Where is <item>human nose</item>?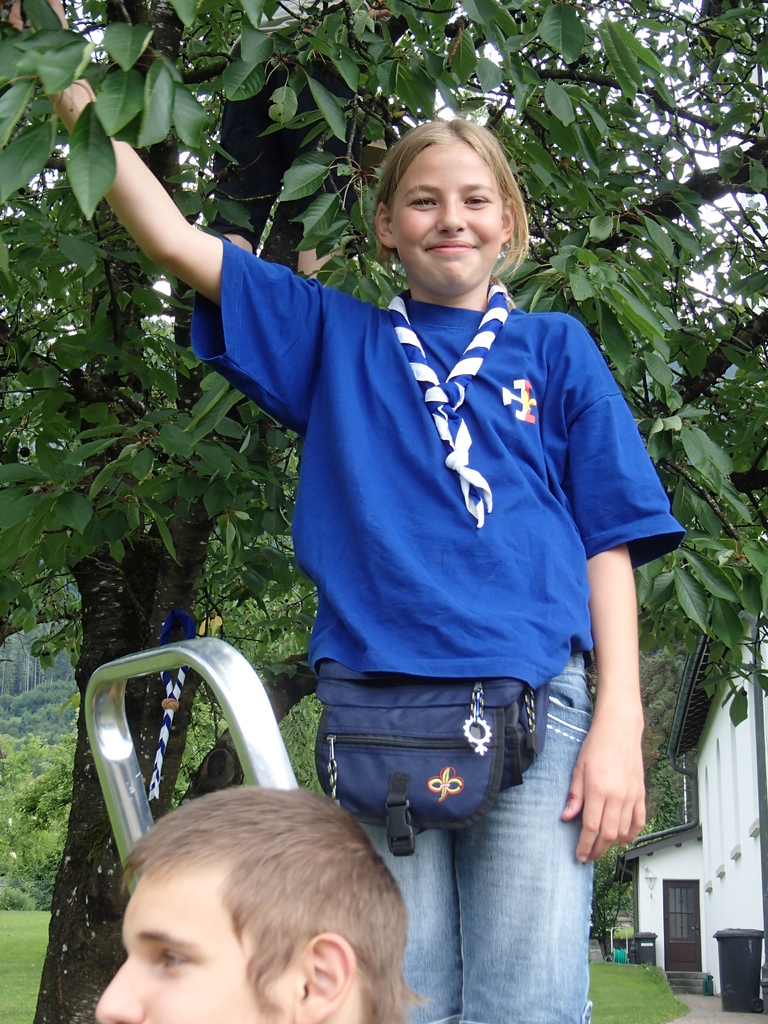
<box>93,956,139,1023</box>.
